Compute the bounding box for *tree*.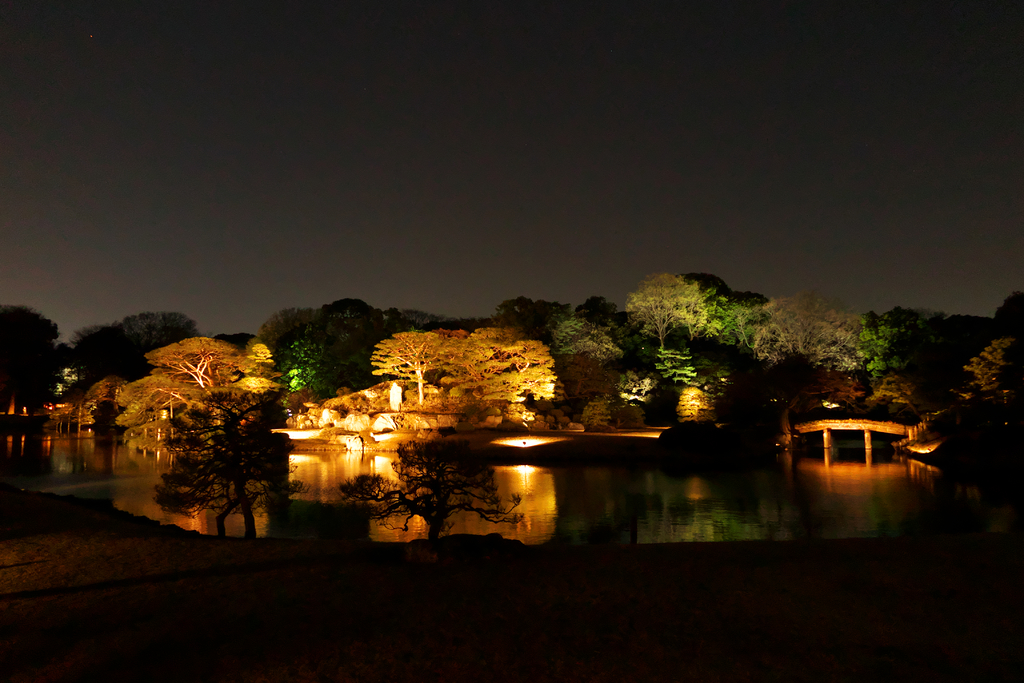
locate(455, 317, 561, 427).
